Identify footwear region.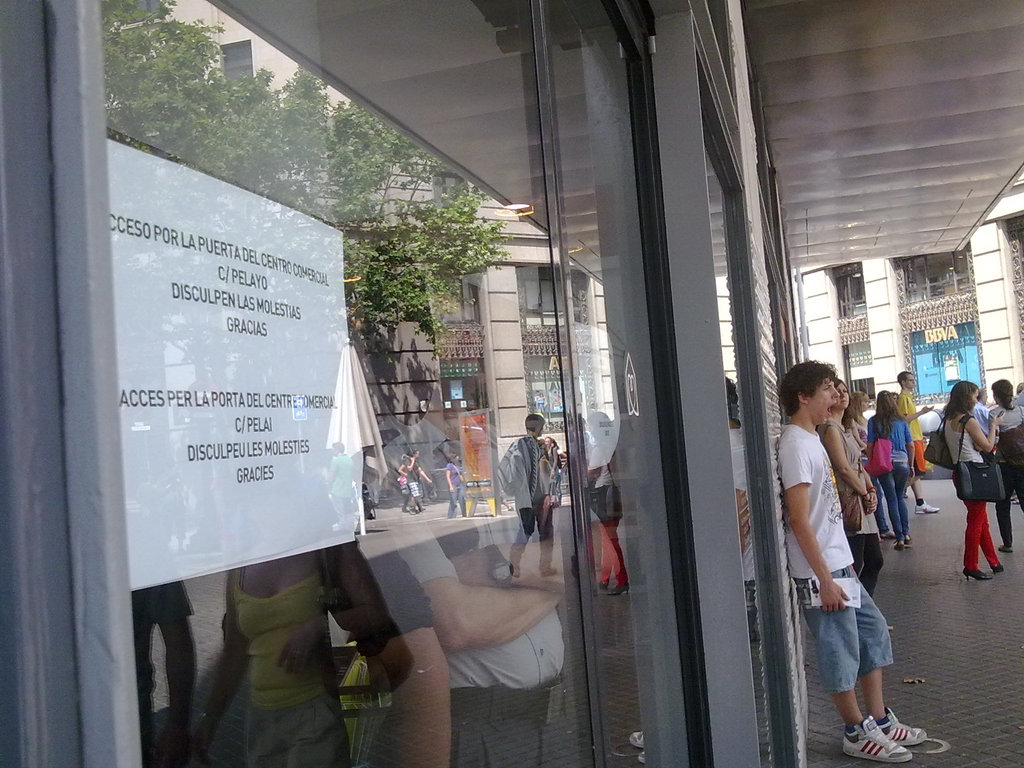
Region: 843,714,912,766.
